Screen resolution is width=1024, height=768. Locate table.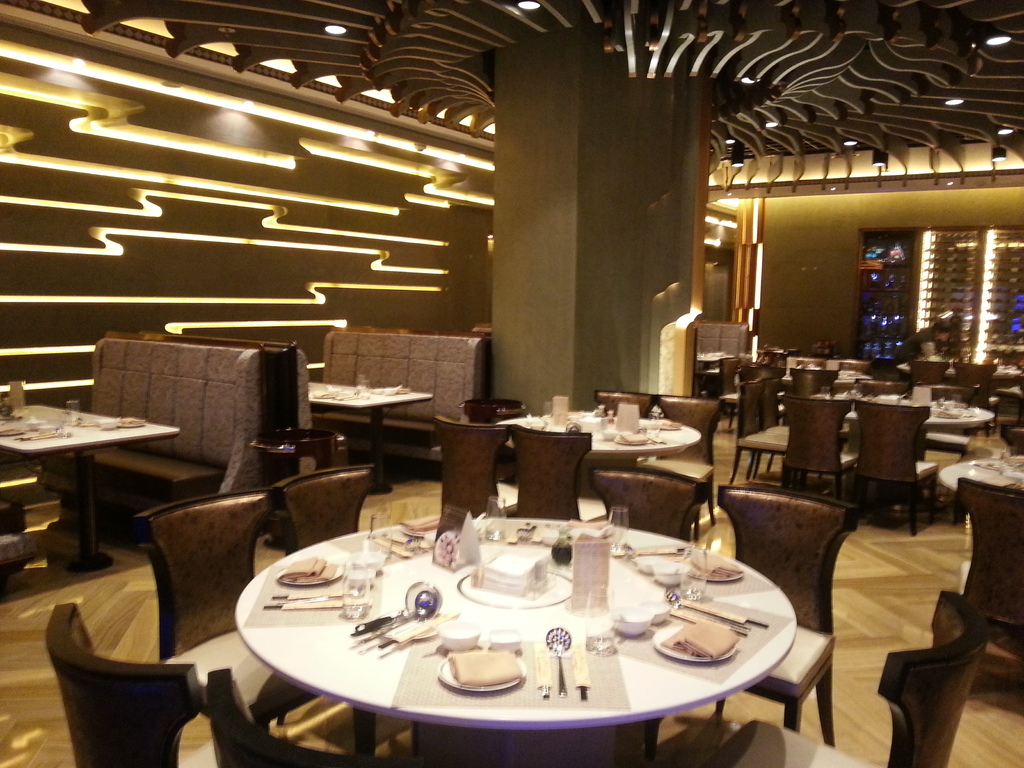
(0,401,177,569).
